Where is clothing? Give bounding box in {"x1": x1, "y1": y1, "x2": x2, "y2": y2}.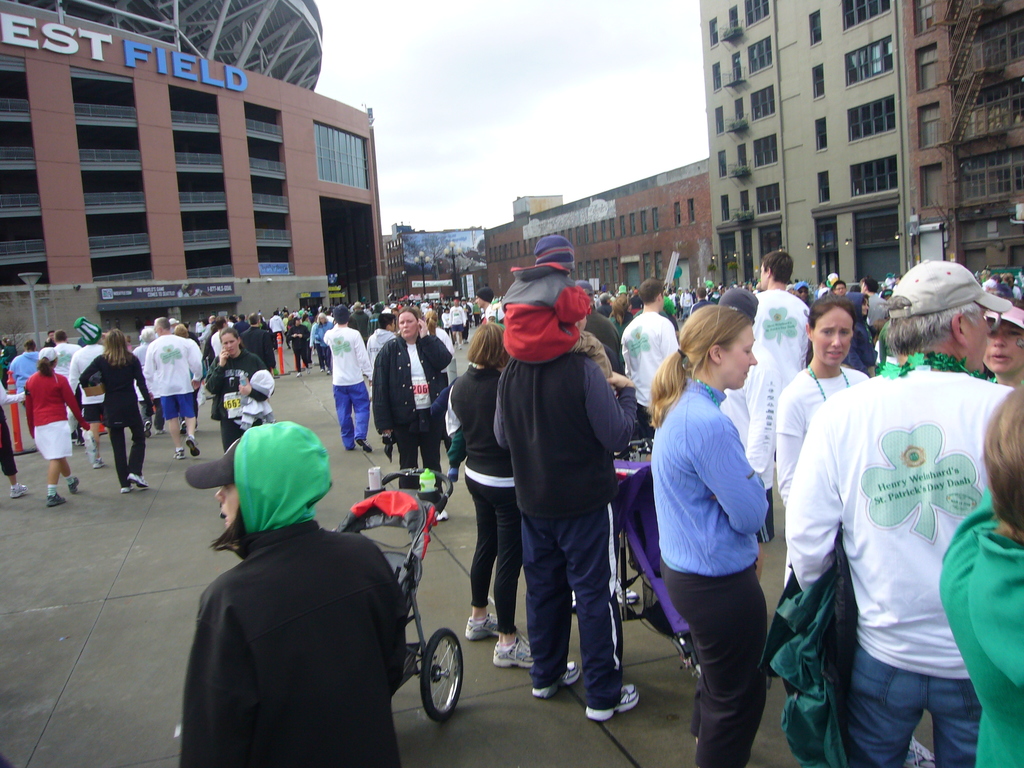
{"x1": 364, "y1": 325, "x2": 398, "y2": 365}.
